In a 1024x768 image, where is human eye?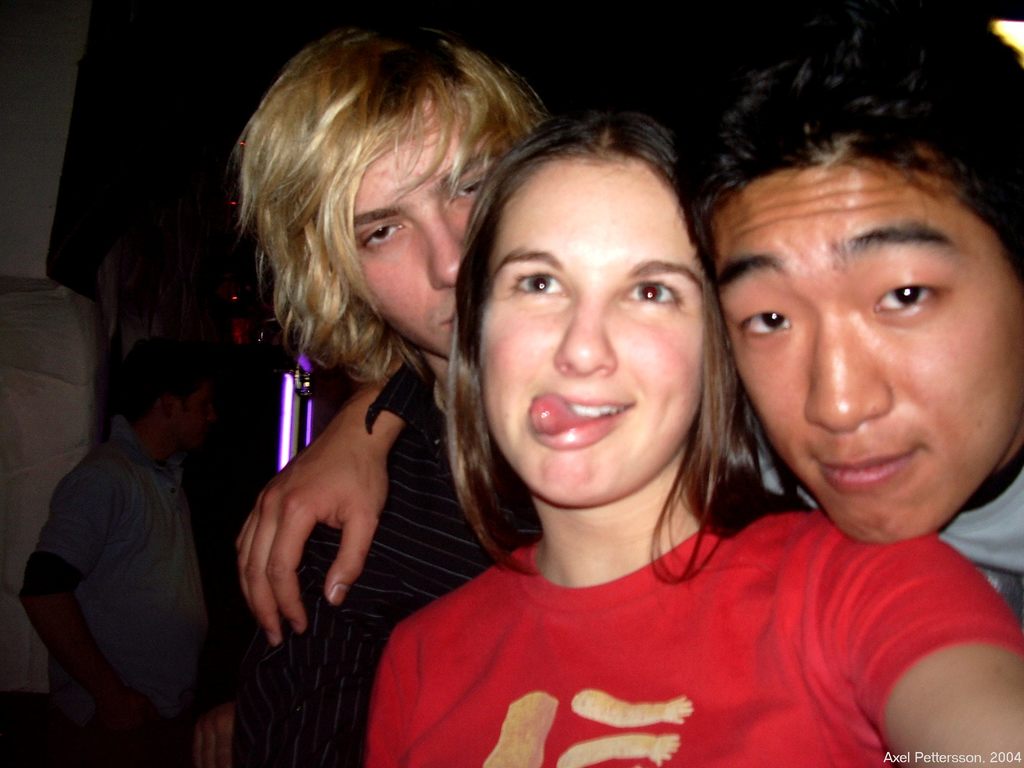
[358, 227, 409, 249].
